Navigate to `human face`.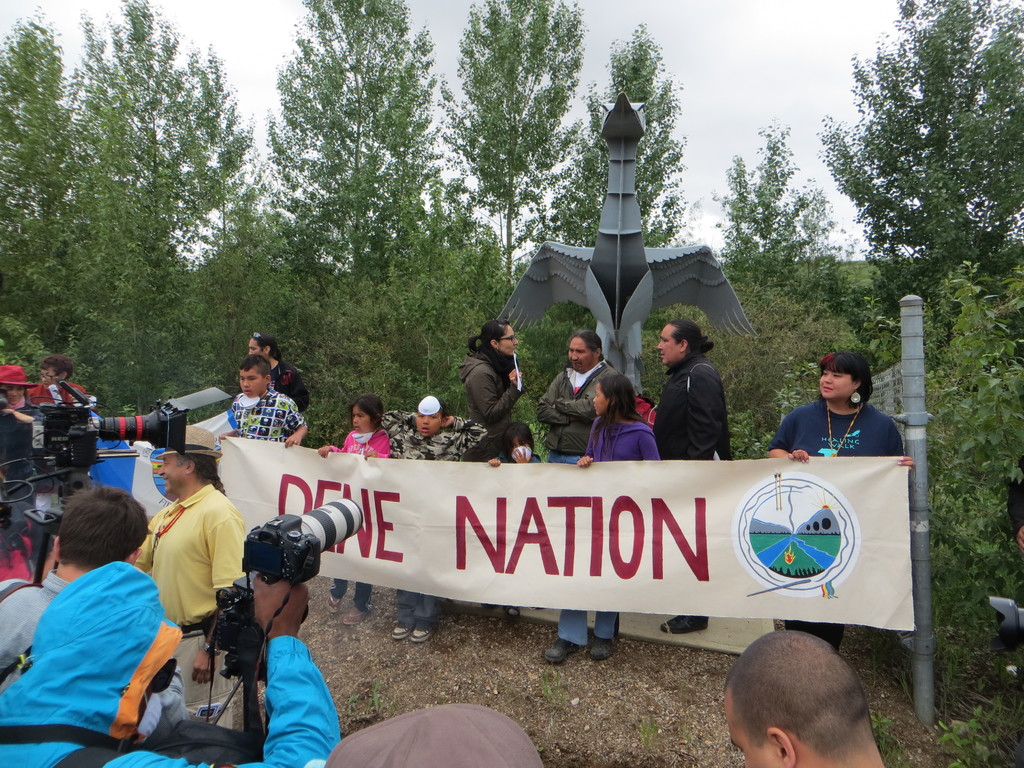
Navigation target: x1=593, y1=382, x2=611, y2=415.
